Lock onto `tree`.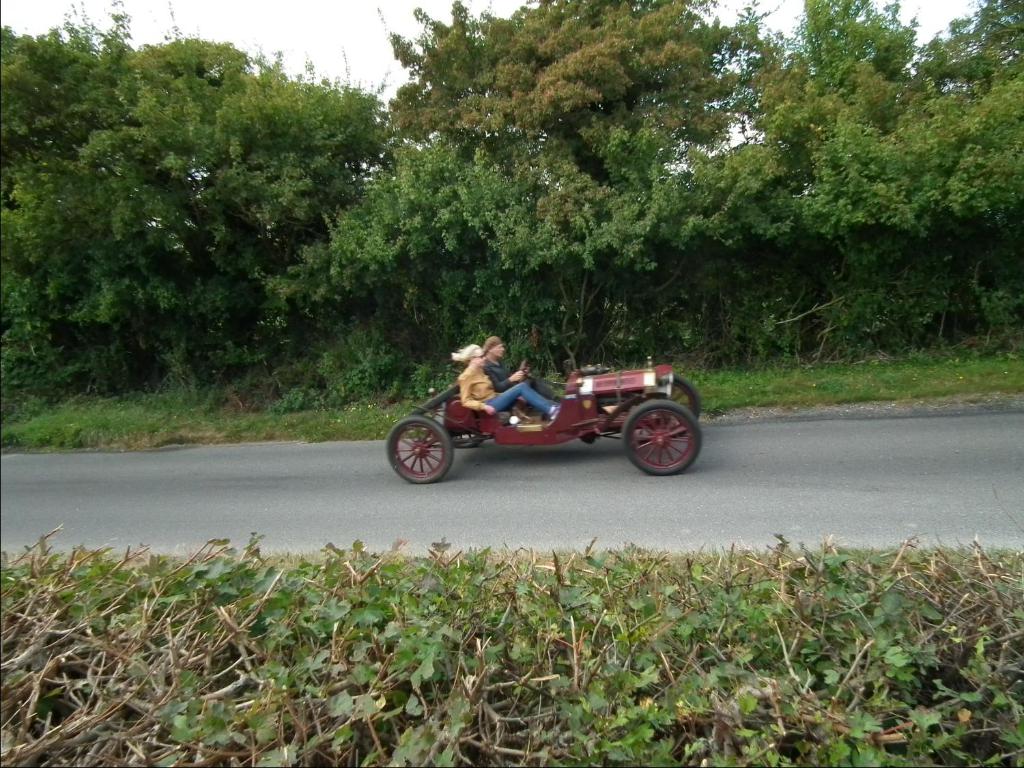
Locked: {"x1": 368, "y1": 0, "x2": 743, "y2": 222}.
